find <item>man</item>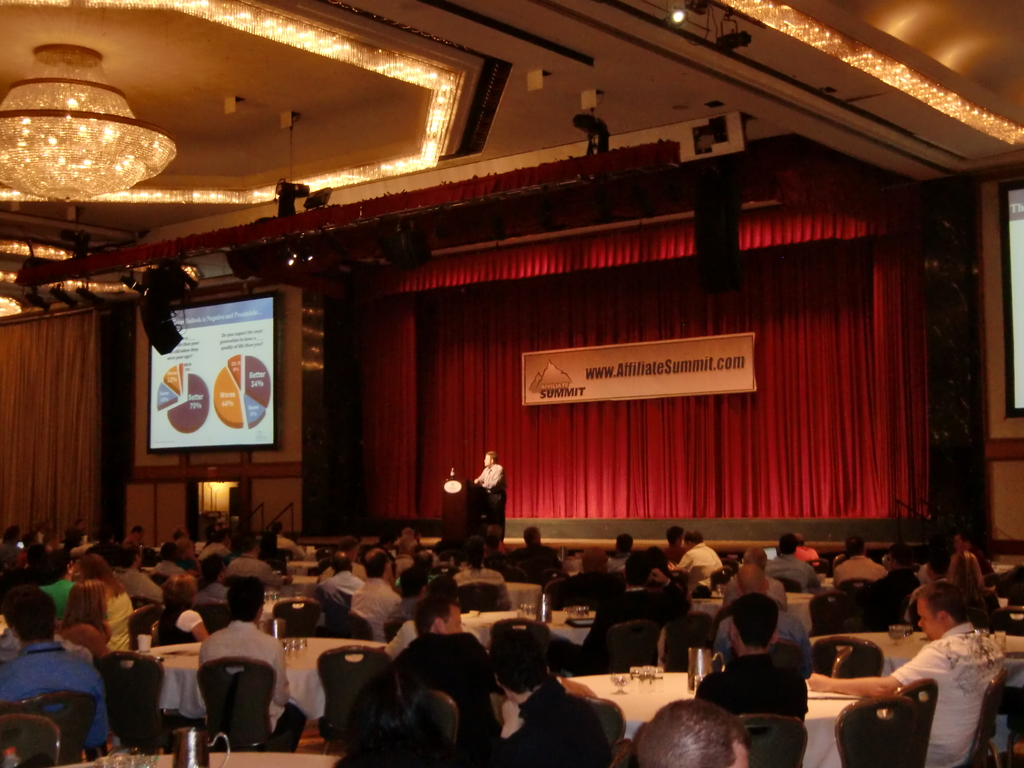
(474,449,513,537)
